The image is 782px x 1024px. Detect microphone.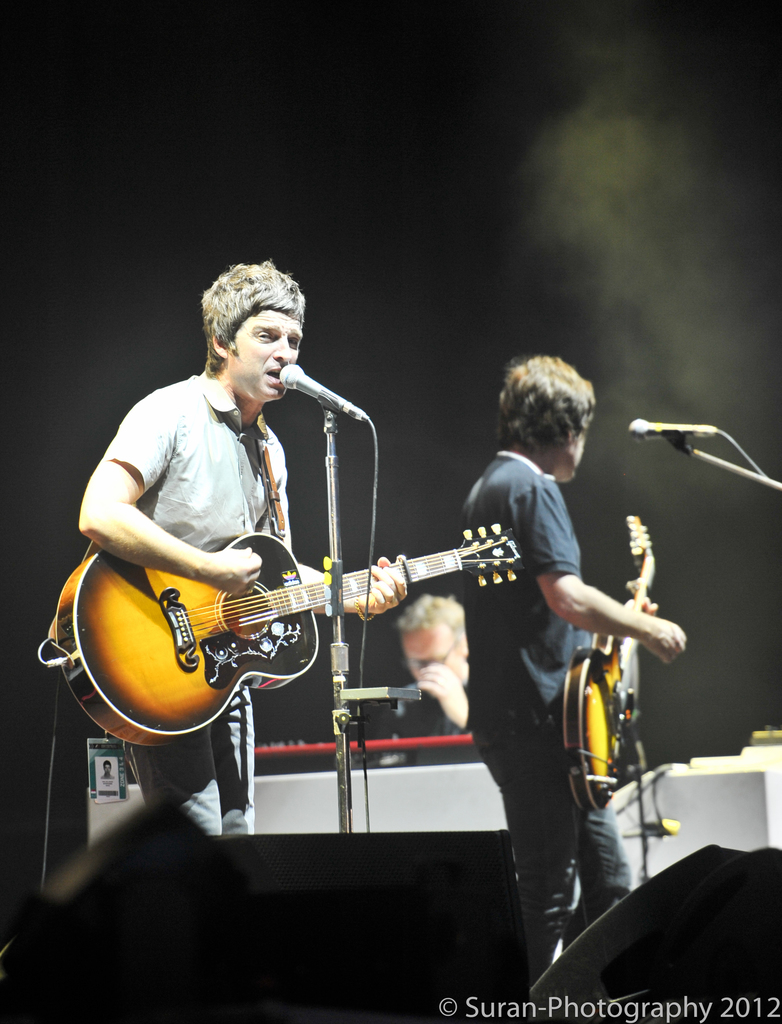
Detection: (left=611, top=413, right=721, bottom=443).
